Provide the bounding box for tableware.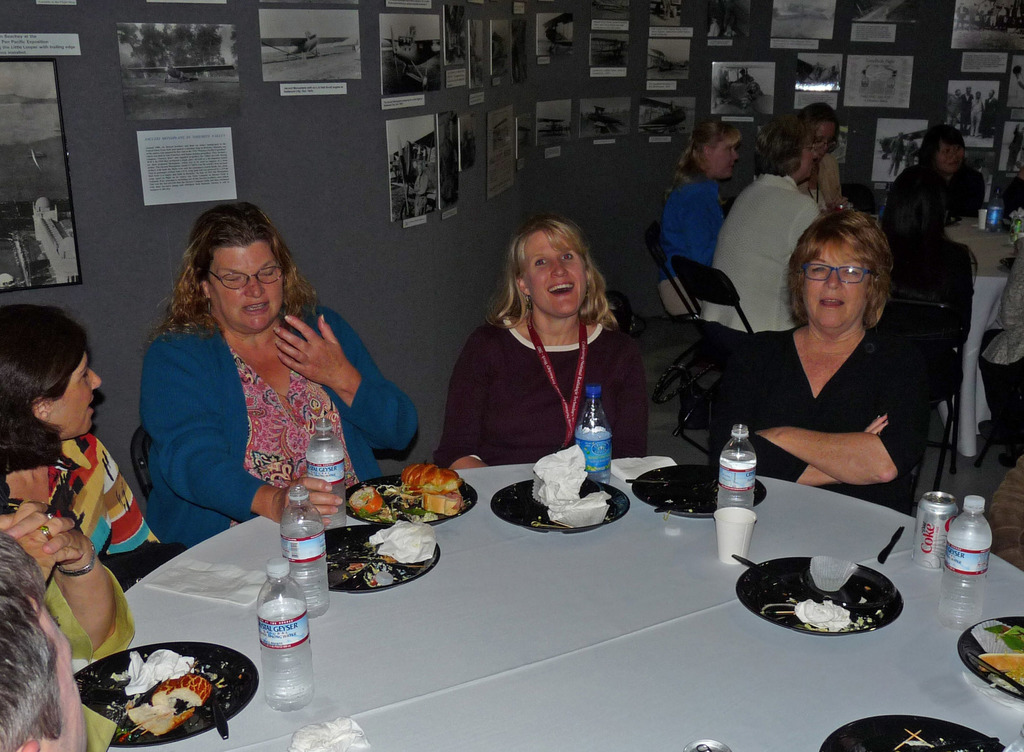
select_region(341, 470, 477, 524).
